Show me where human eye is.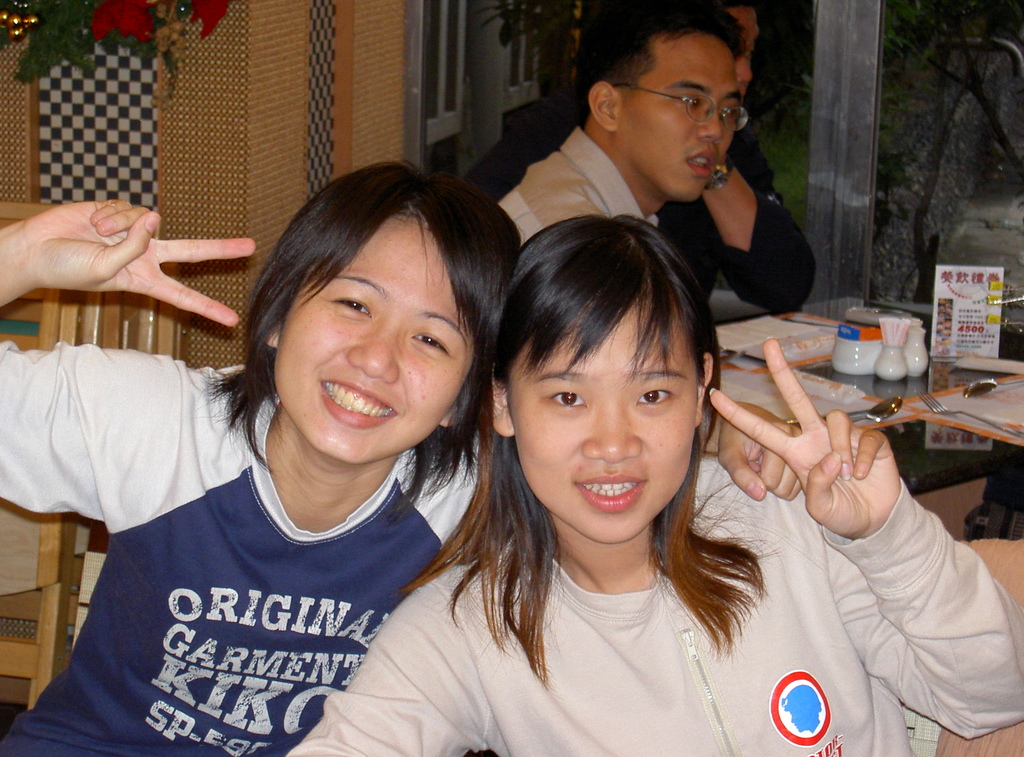
human eye is at 545:382:588:410.
